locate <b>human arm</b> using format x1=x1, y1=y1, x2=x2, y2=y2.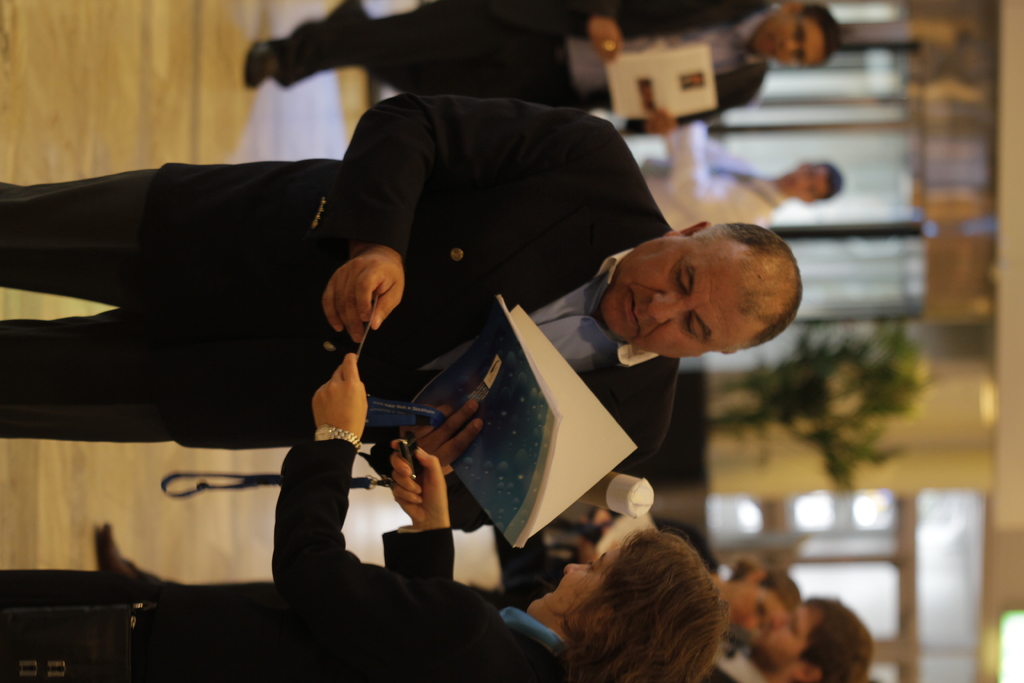
x1=556, y1=0, x2=627, y2=53.
